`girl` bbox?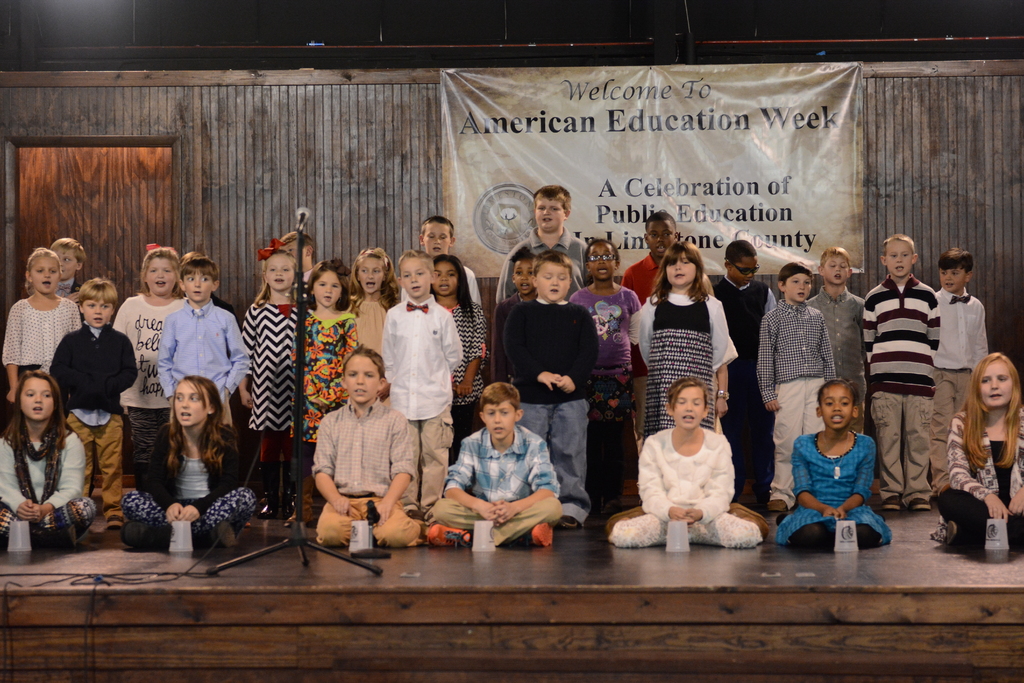
(296, 263, 357, 523)
